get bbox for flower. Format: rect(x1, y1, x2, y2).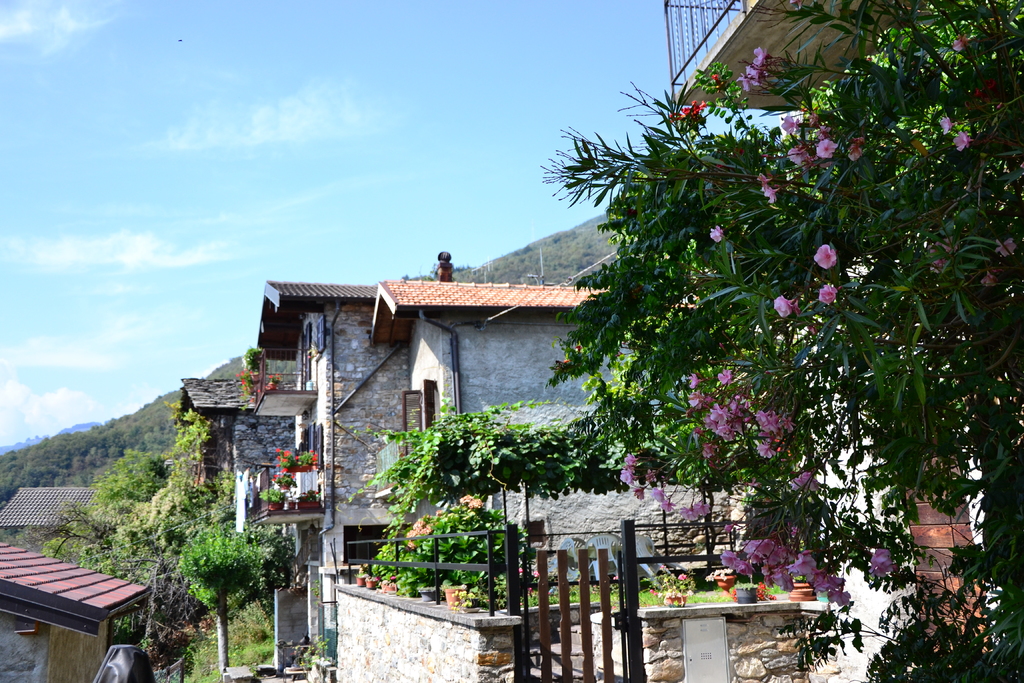
rect(786, 148, 820, 174).
